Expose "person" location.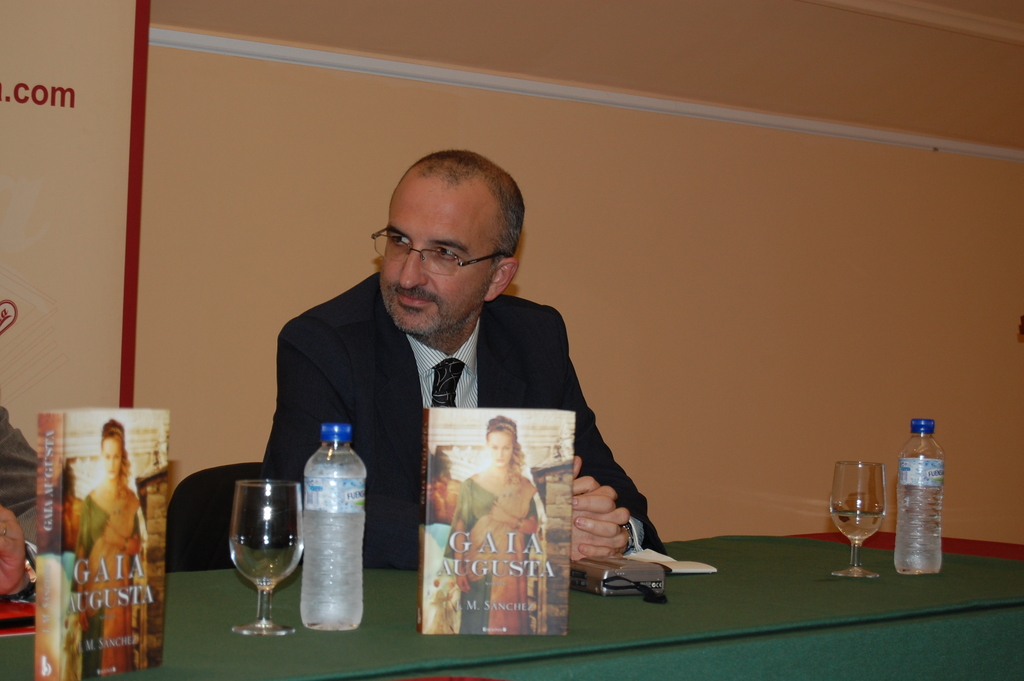
Exposed at l=263, t=145, r=671, b=565.
